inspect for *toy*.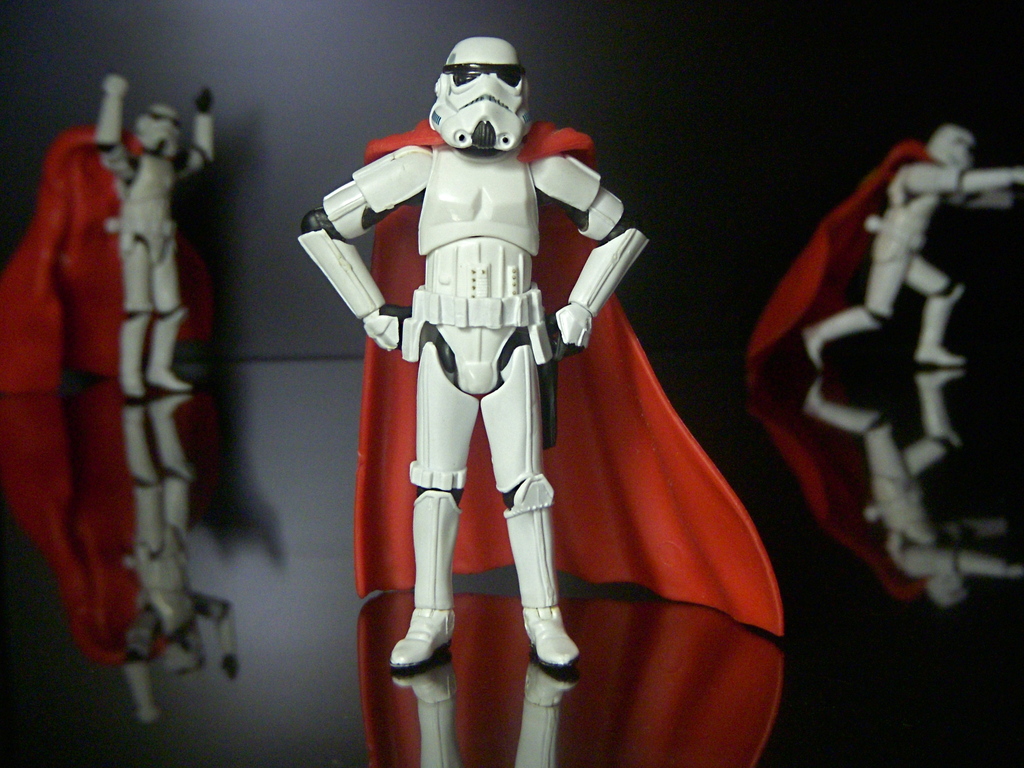
Inspection: crop(294, 31, 783, 701).
